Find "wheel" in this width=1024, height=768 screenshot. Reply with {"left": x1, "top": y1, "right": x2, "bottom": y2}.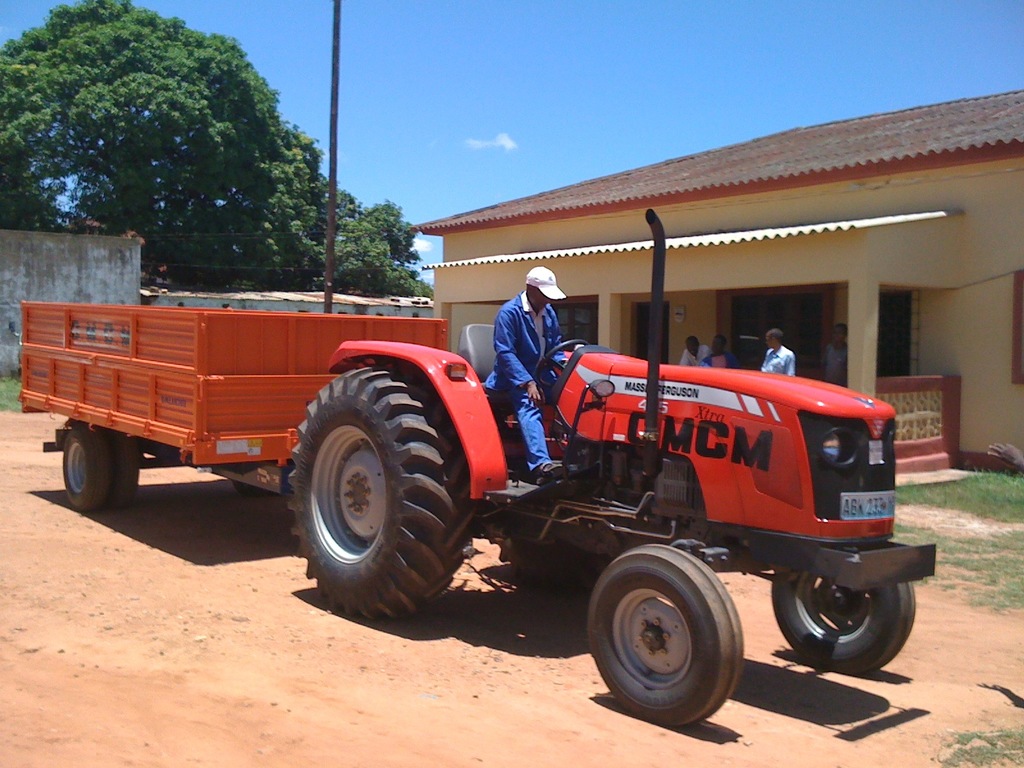
{"left": 773, "top": 550, "right": 918, "bottom": 668}.
